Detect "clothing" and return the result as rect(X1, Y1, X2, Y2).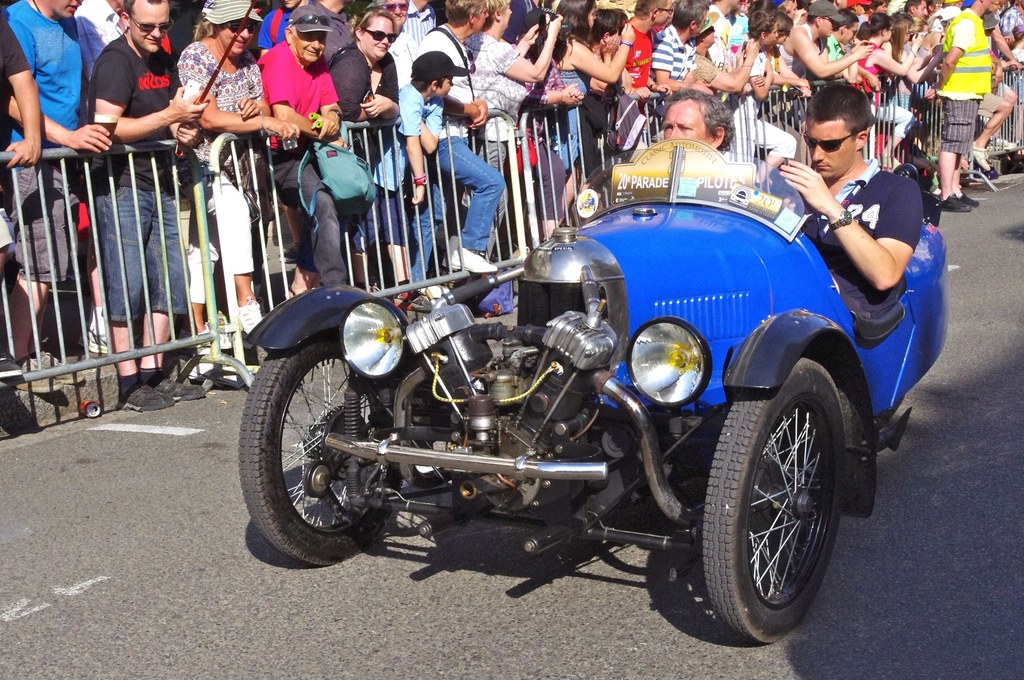
rect(406, 20, 504, 290).
